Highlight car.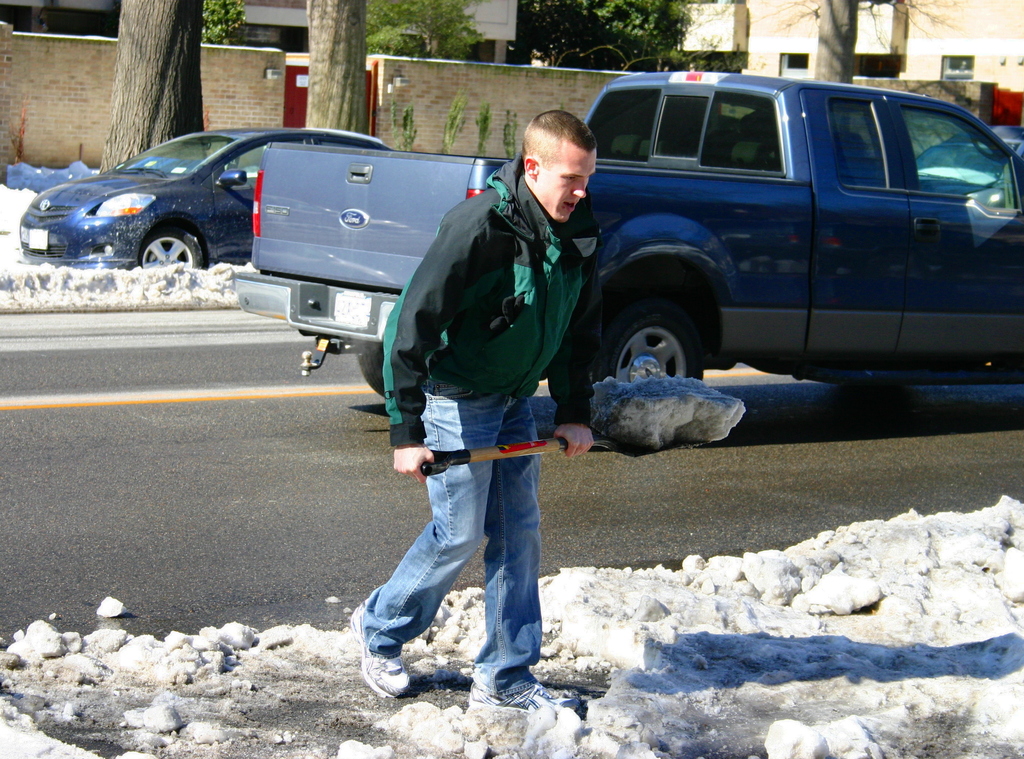
Highlighted region: <region>913, 127, 1023, 202</region>.
